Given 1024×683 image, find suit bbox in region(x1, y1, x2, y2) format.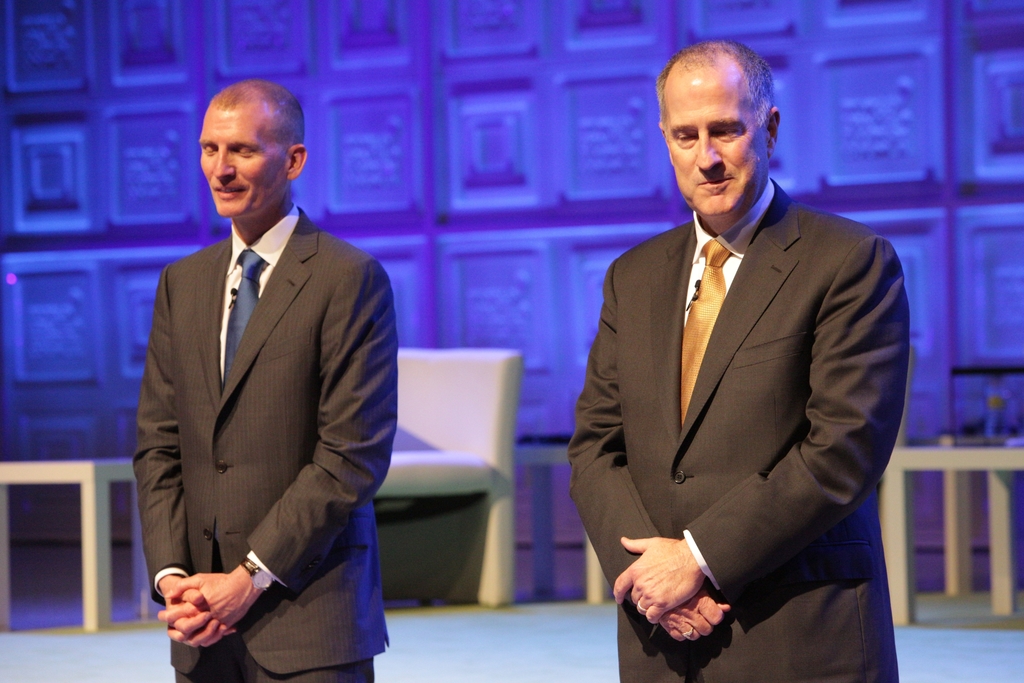
region(561, 92, 904, 670).
